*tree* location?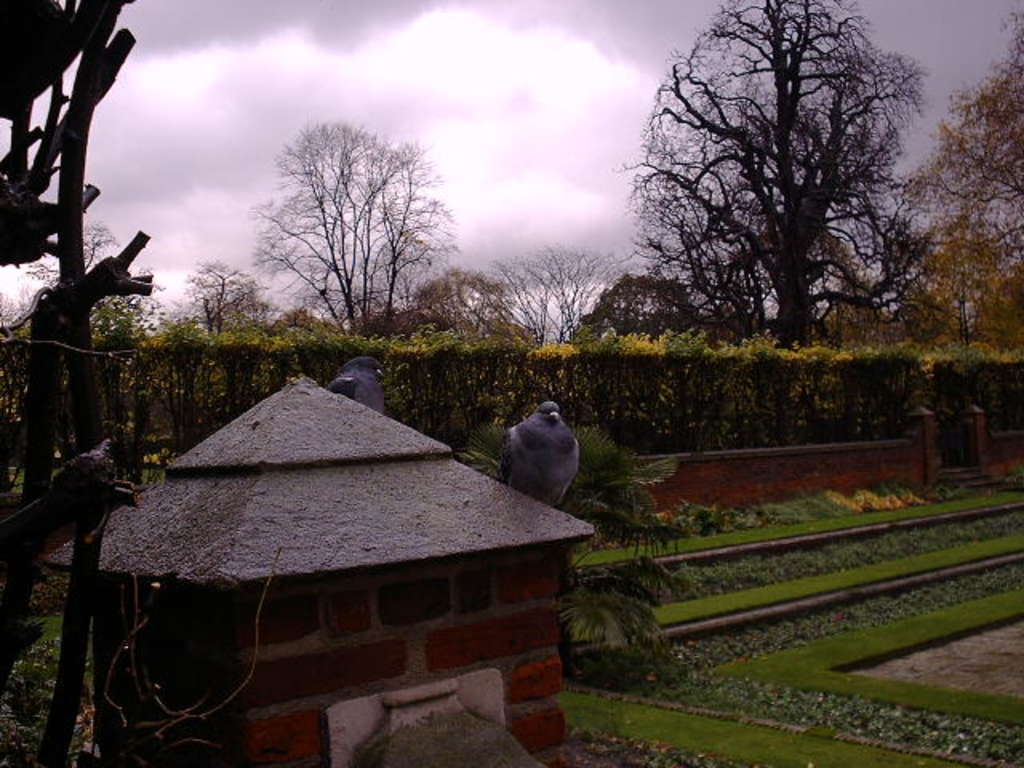
258,117,482,339
